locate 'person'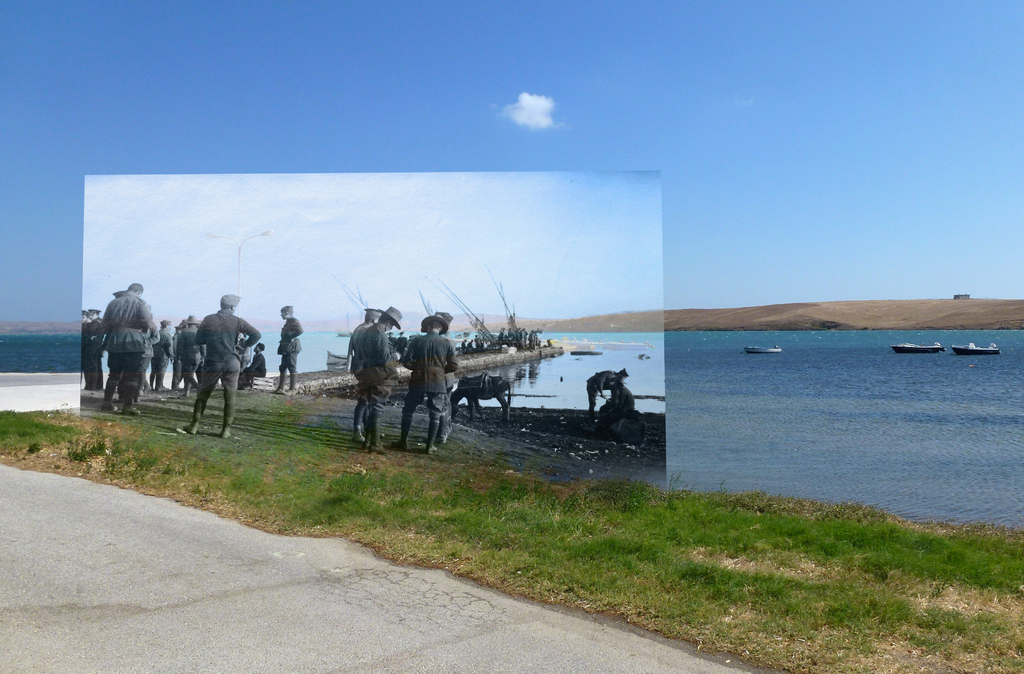
[x1=179, y1=289, x2=245, y2=449]
